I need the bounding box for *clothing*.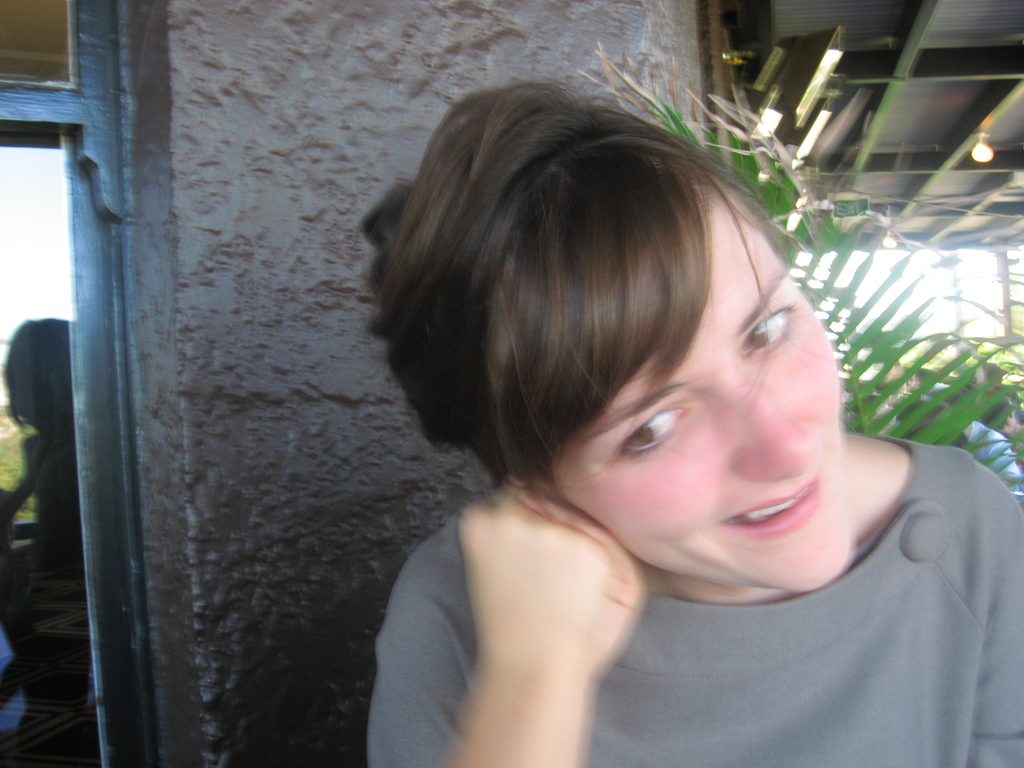
Here it is: <box>320,424,905,756</box>.
